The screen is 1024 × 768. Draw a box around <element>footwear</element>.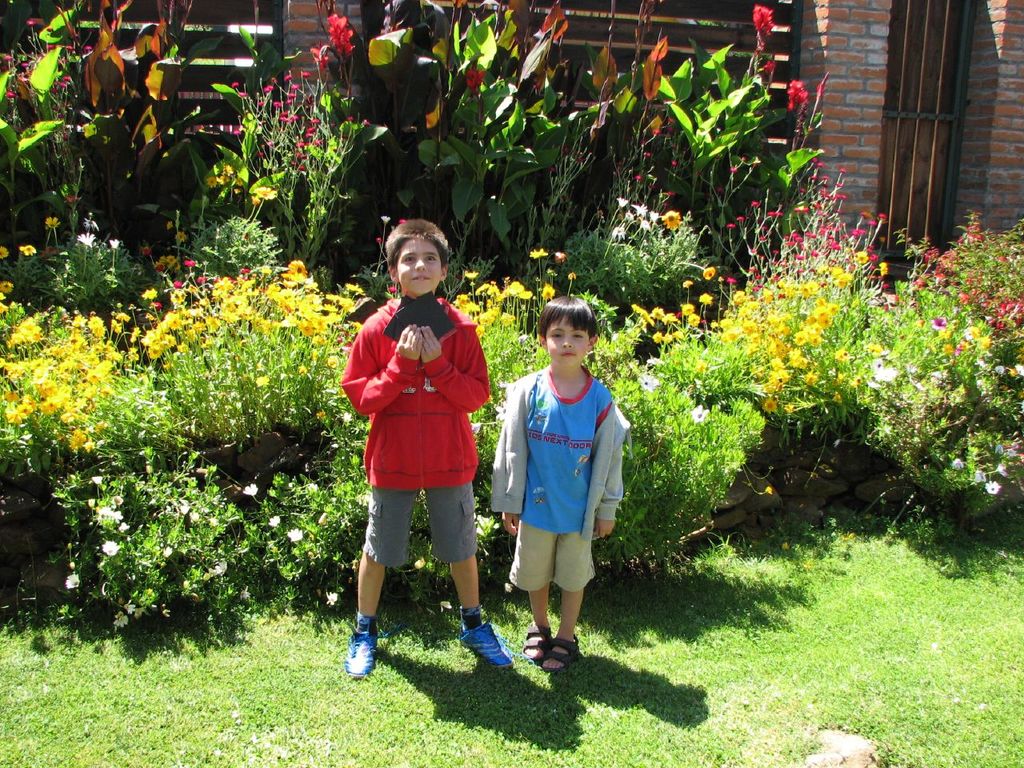
BBox(538, 632, 584, 682).
